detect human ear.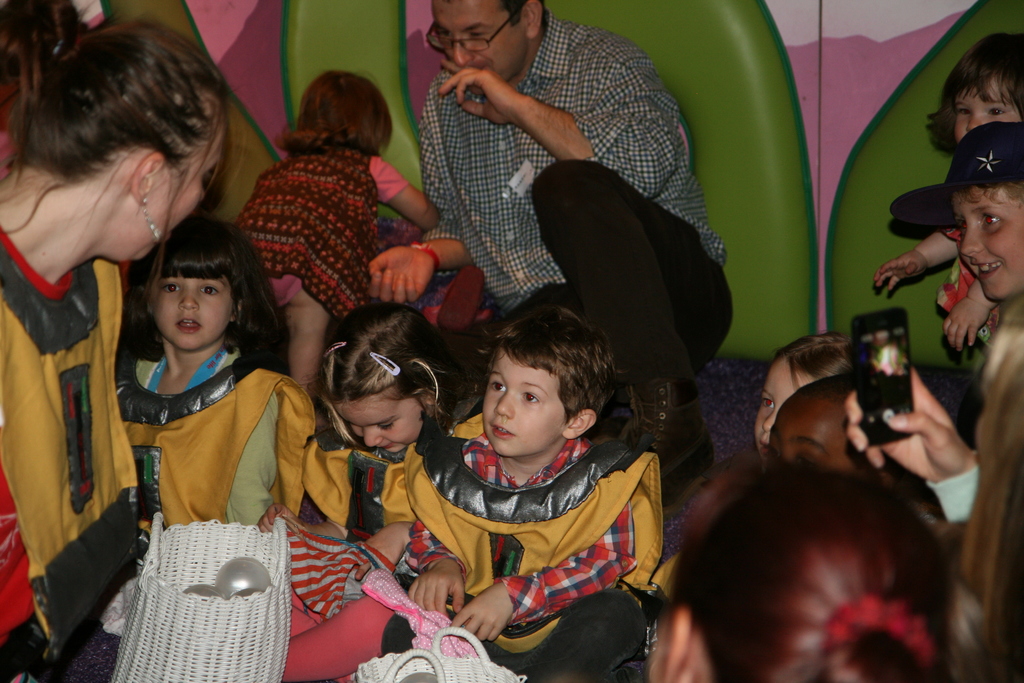
Detected at pyautogui.locateOnScreen(649, 607, 689, 681).
